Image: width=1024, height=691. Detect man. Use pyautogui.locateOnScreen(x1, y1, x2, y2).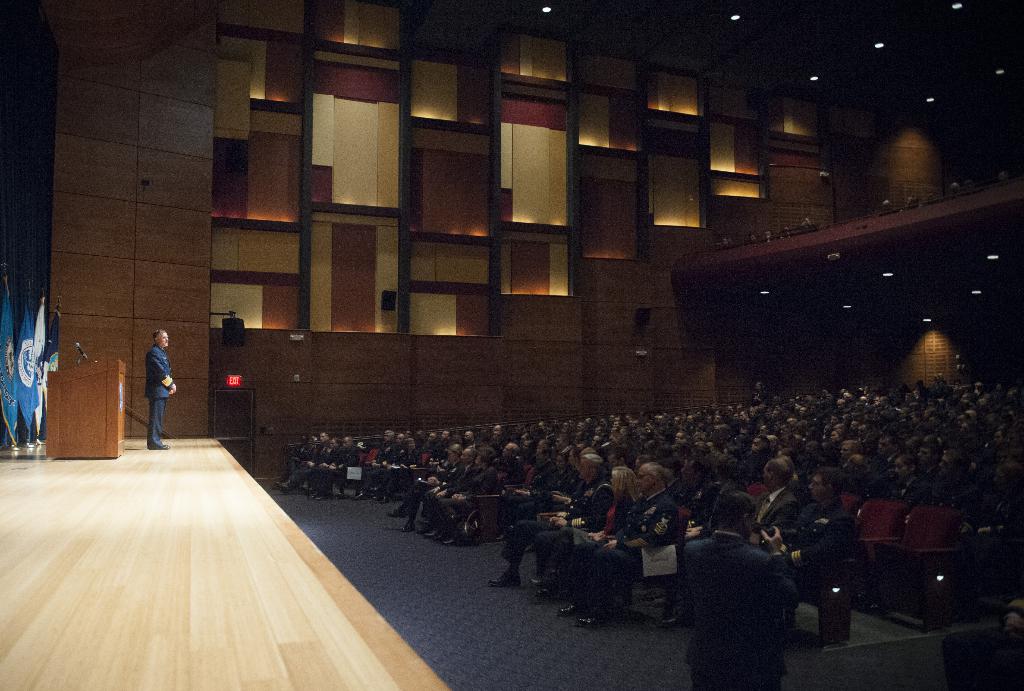
pyautogui.locateOnScreen(694, 503, 822, 683).
